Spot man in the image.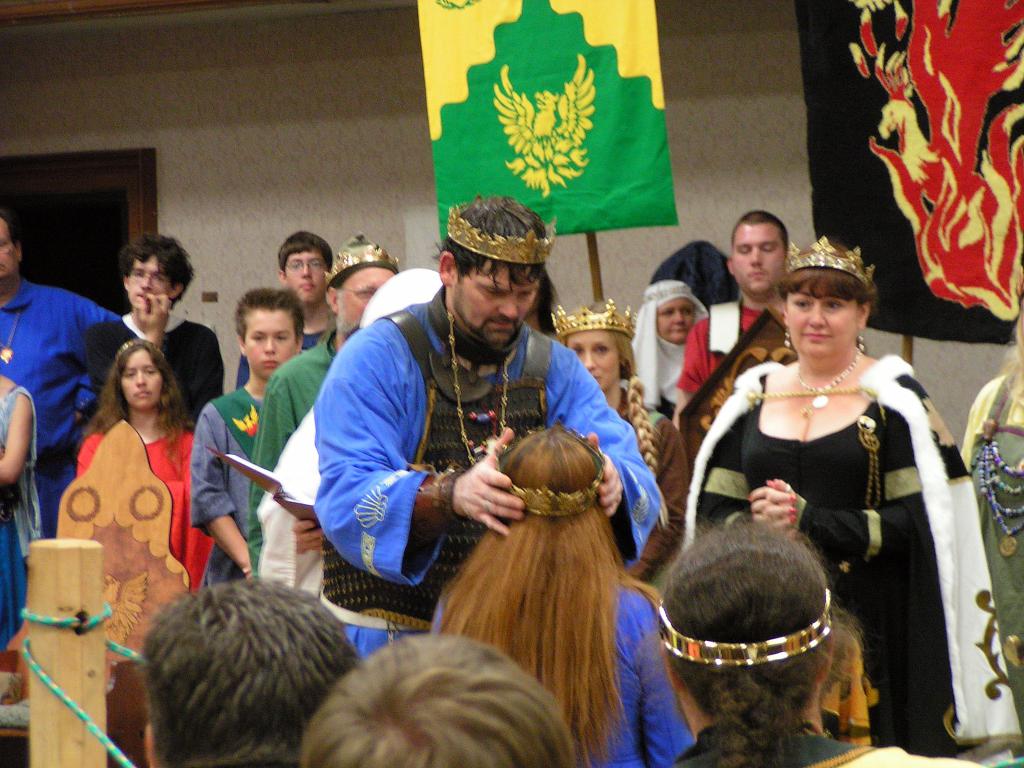
man found at 0:209:151:562.
